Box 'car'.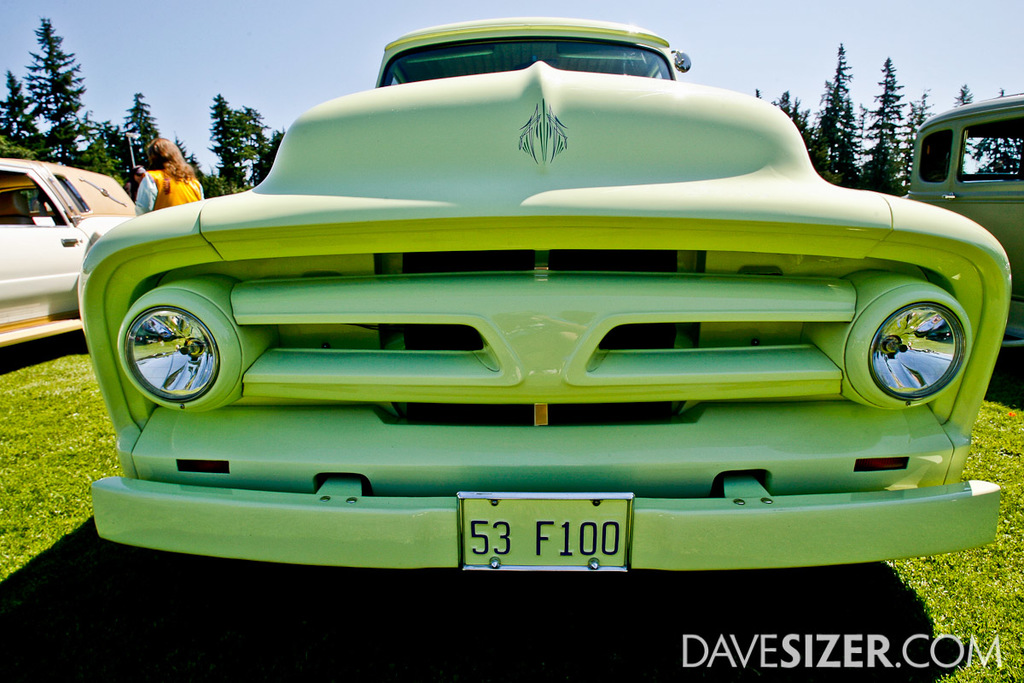
<region>896, 85, 1023, 357</region>.
